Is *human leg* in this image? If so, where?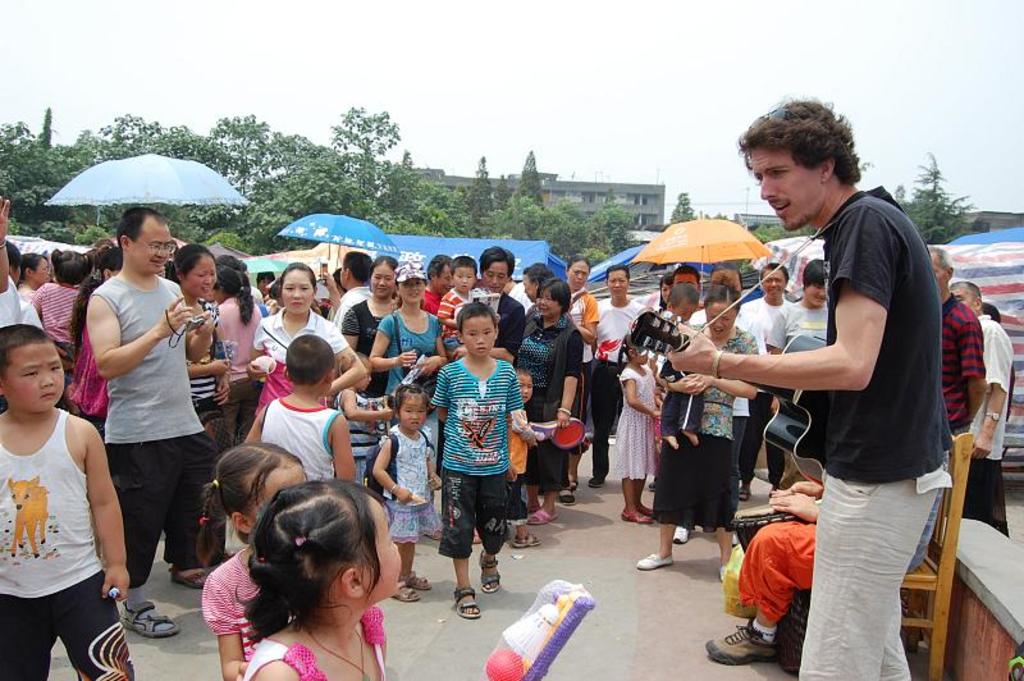
Yes, at [518,448,536,511].
